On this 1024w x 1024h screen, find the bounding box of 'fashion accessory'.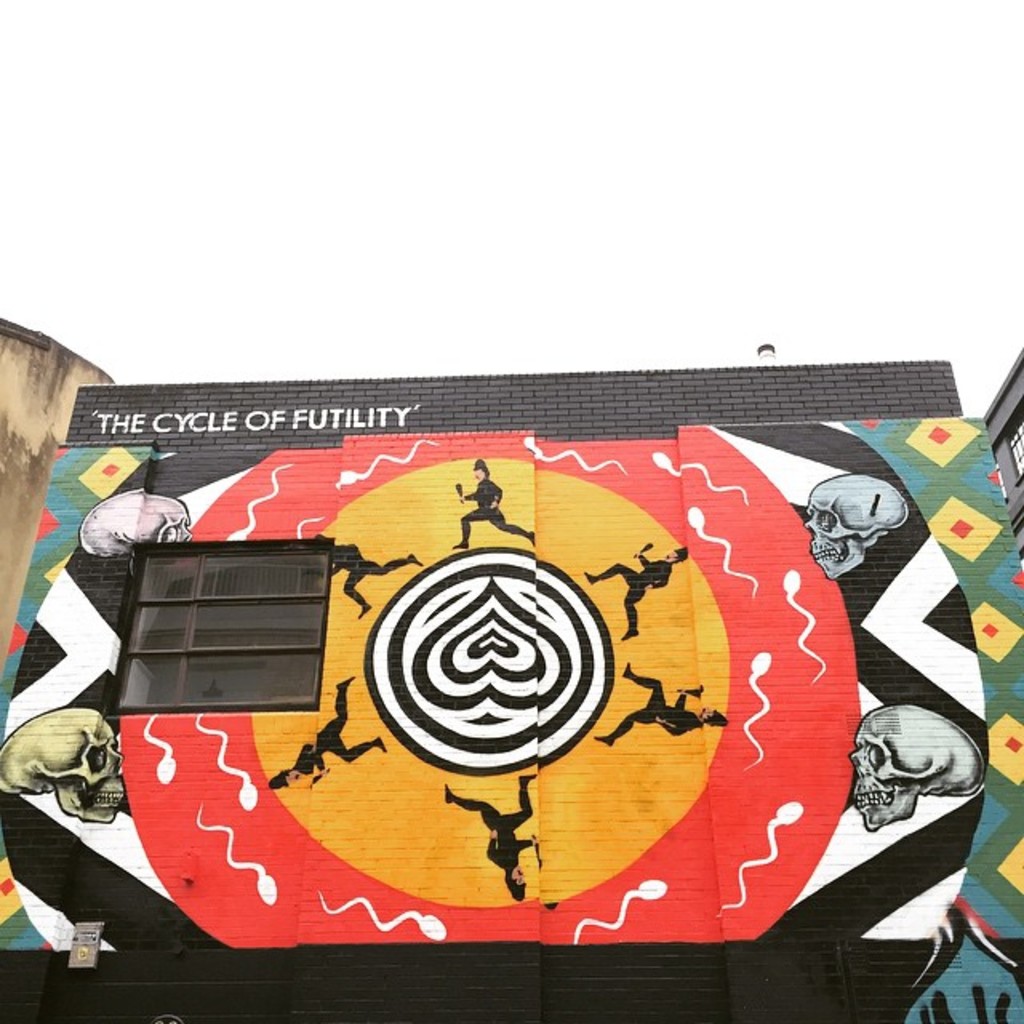
Bounding box: {"left": 584, "top": 571, "right": 597, "bottom": 584}.
